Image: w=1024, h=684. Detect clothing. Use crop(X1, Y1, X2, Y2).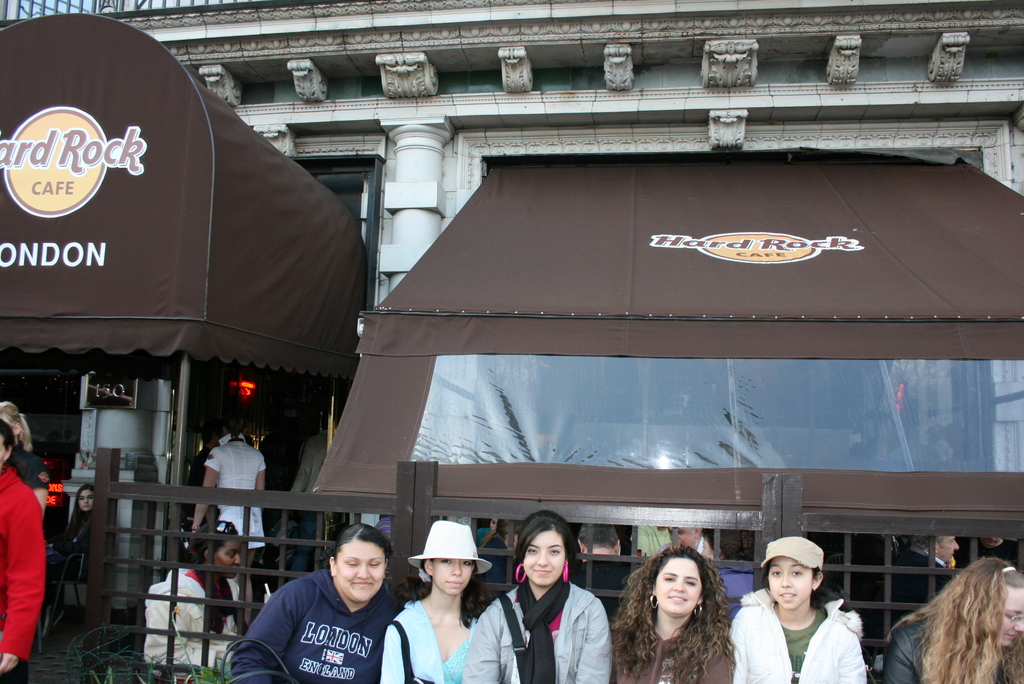
crop(883, 598, 1023, 683).
